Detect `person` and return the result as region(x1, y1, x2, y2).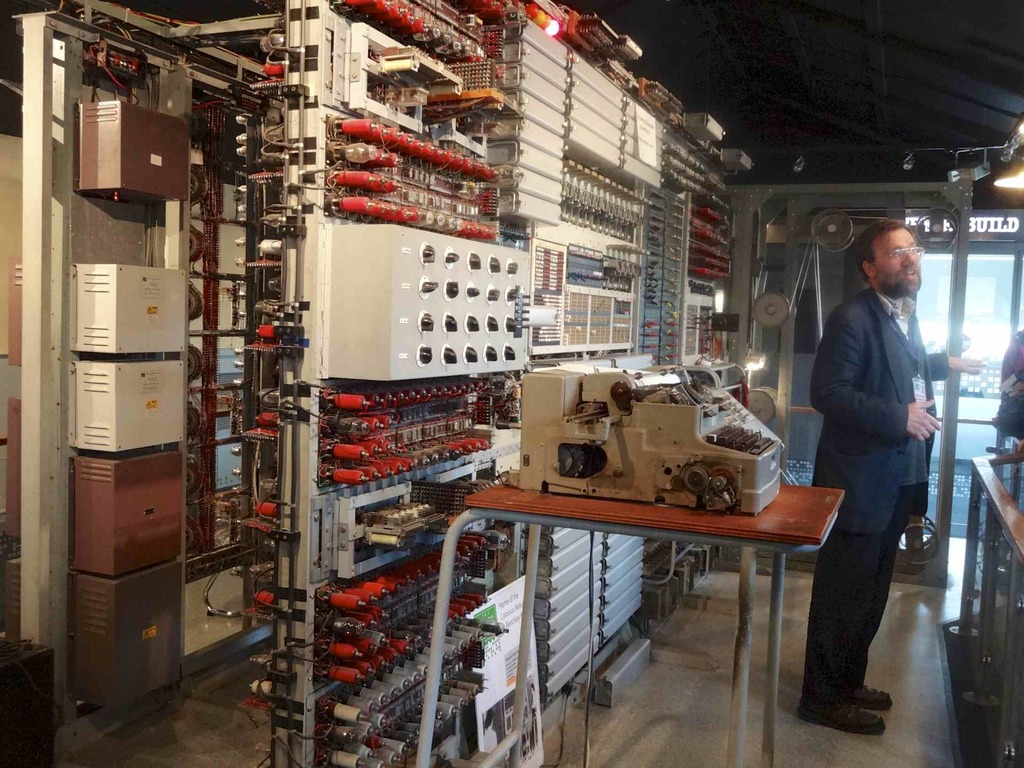
region(794, 202, 952, 746).
